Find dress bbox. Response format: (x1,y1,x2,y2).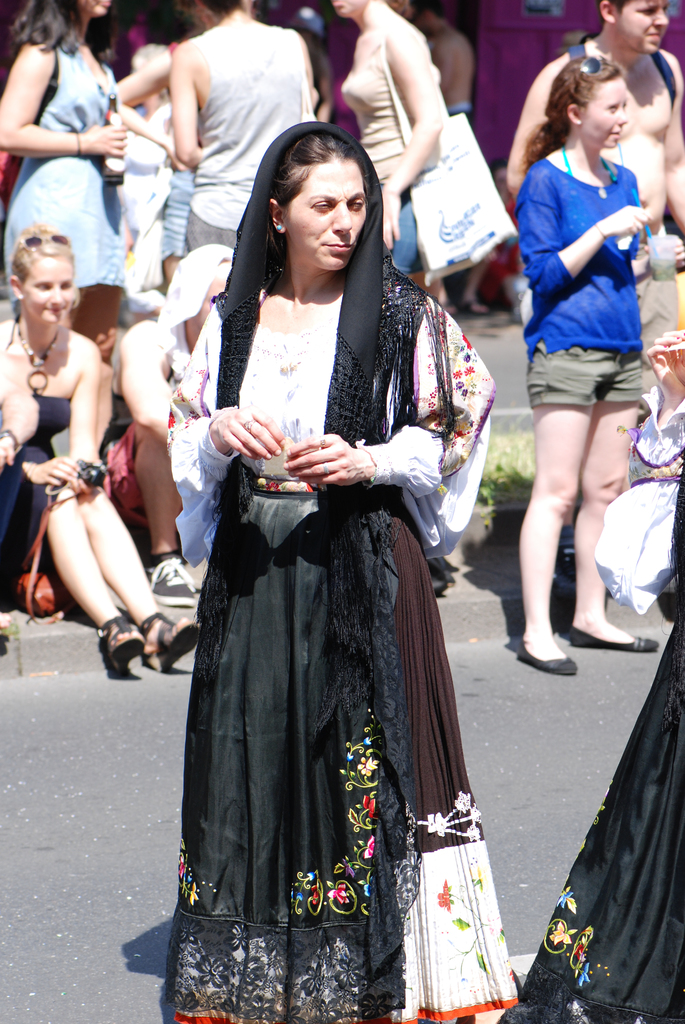
(3,48,127,323).
